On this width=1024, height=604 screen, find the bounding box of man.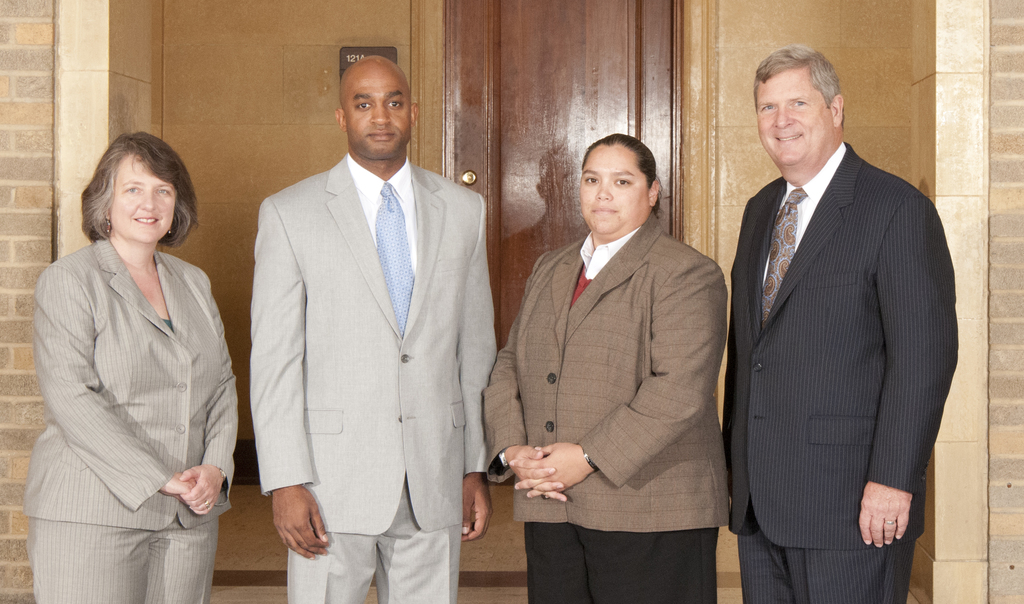
Bounding box: l=497, t=104, r=741, b=587.
